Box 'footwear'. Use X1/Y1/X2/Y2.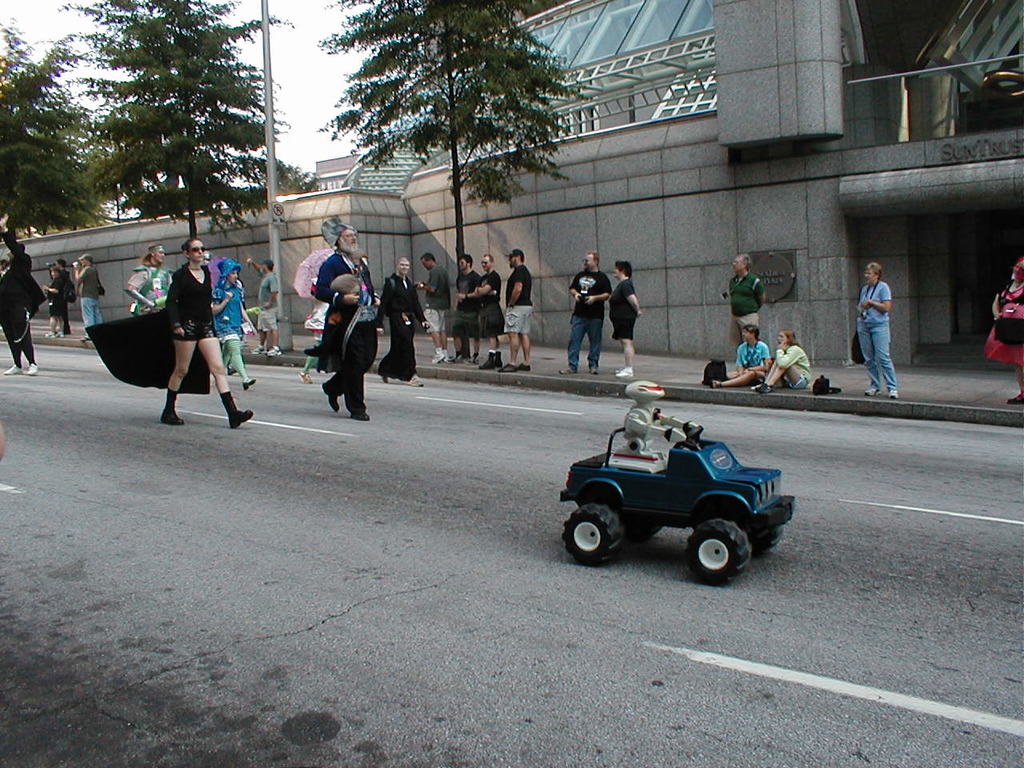
223/362/237/376.
